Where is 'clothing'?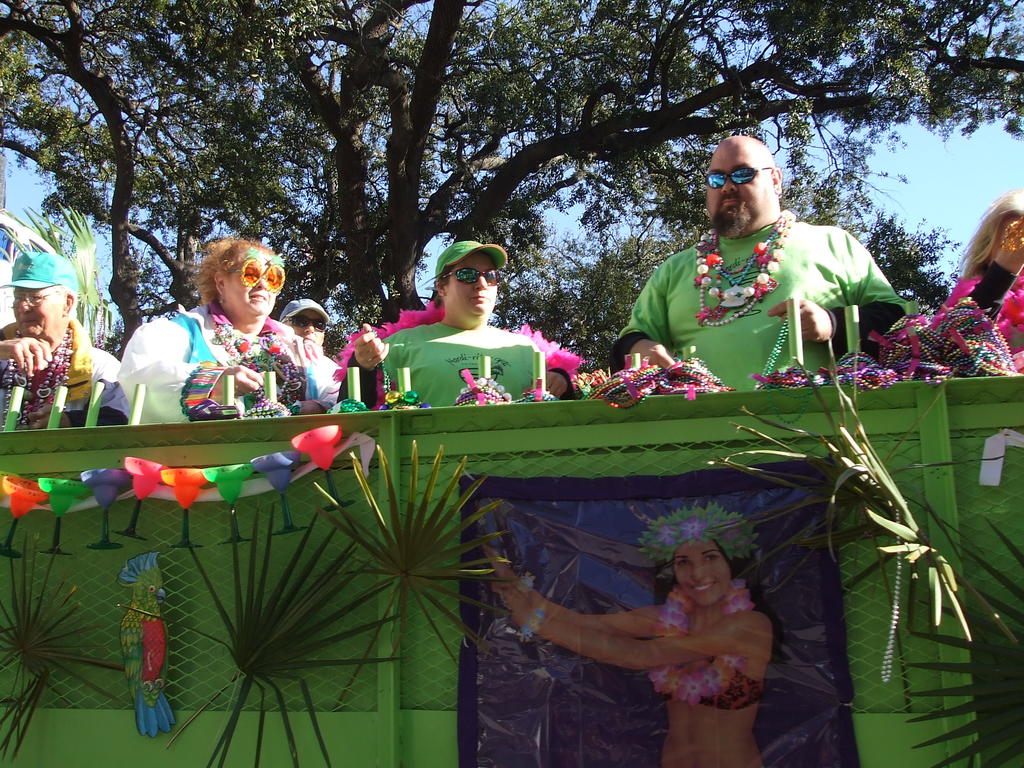
<bbox>0, 320, 137, 426</bbox>.
